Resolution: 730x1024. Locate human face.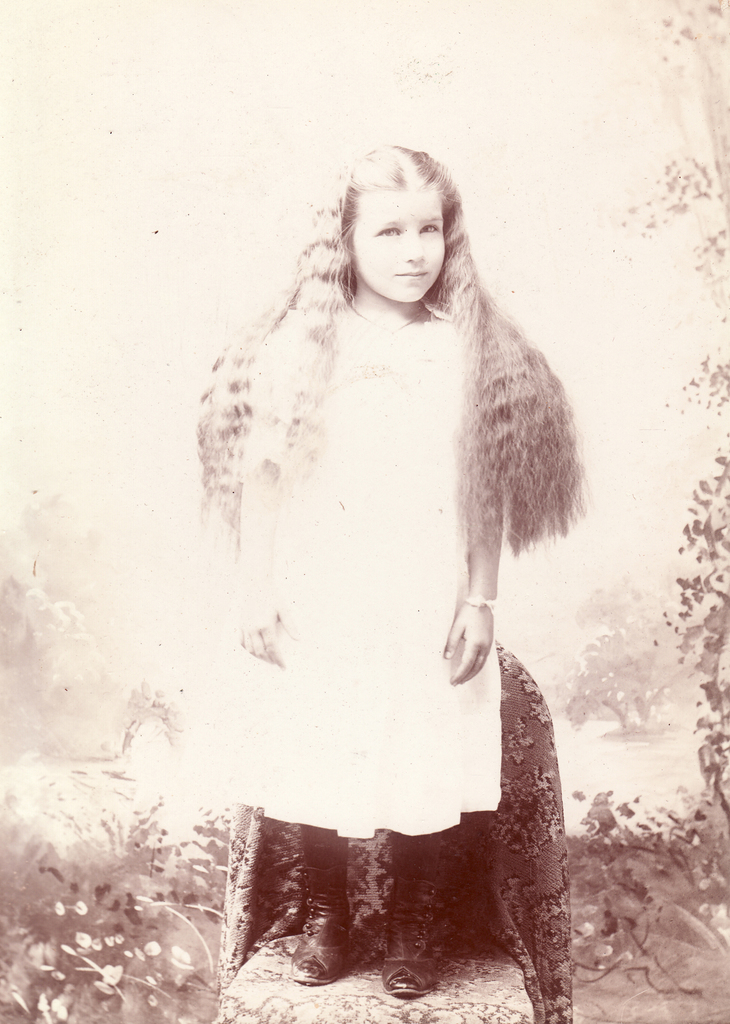
x1=347 y1=186 x2=452 y2=301.
